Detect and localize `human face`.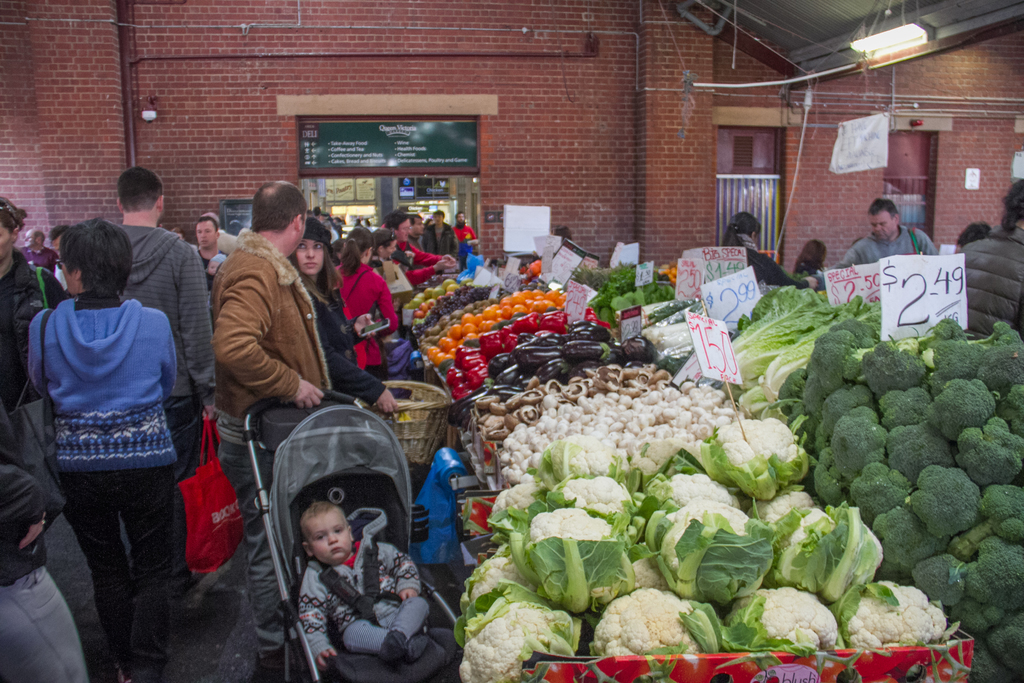
Localized at [x1=195, y1=217, x2=218, y2=251].
